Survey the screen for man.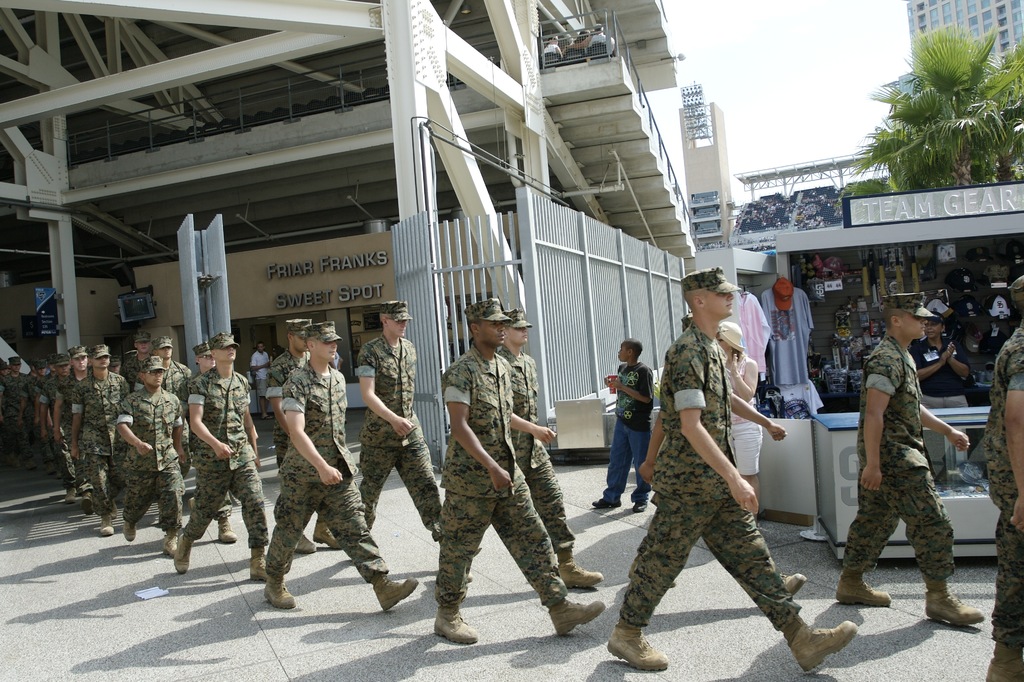
Survey found: [x1=262, y1=321, x2=417, y2=613].
